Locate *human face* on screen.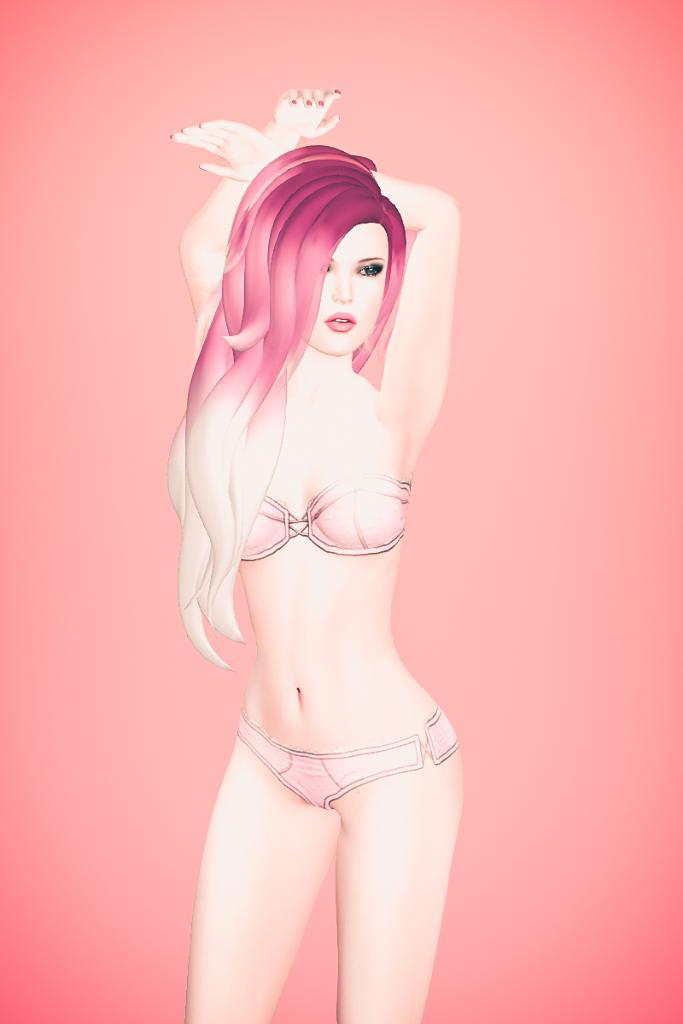
On screen at 320 224 386 362.
